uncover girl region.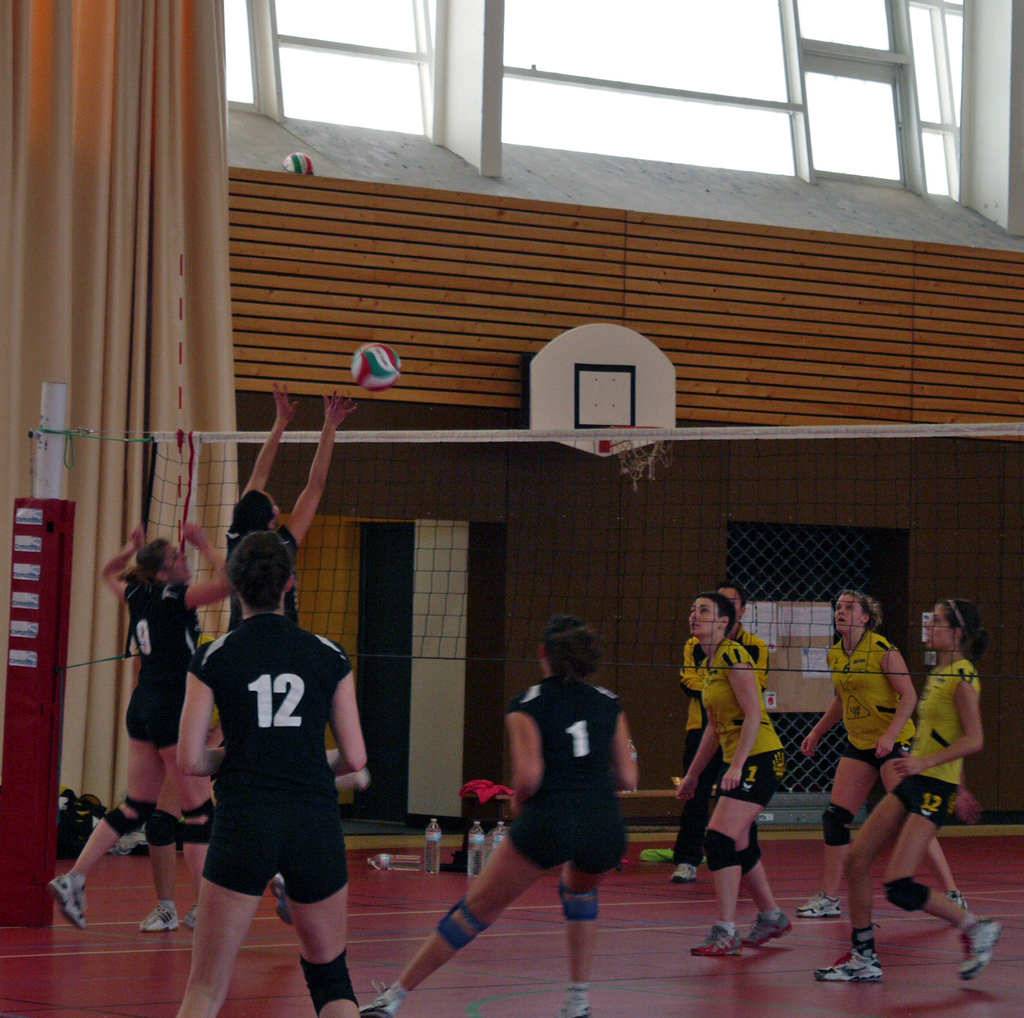
Uncovered: [x1=226, y1=381, x2=359, y2=926].
